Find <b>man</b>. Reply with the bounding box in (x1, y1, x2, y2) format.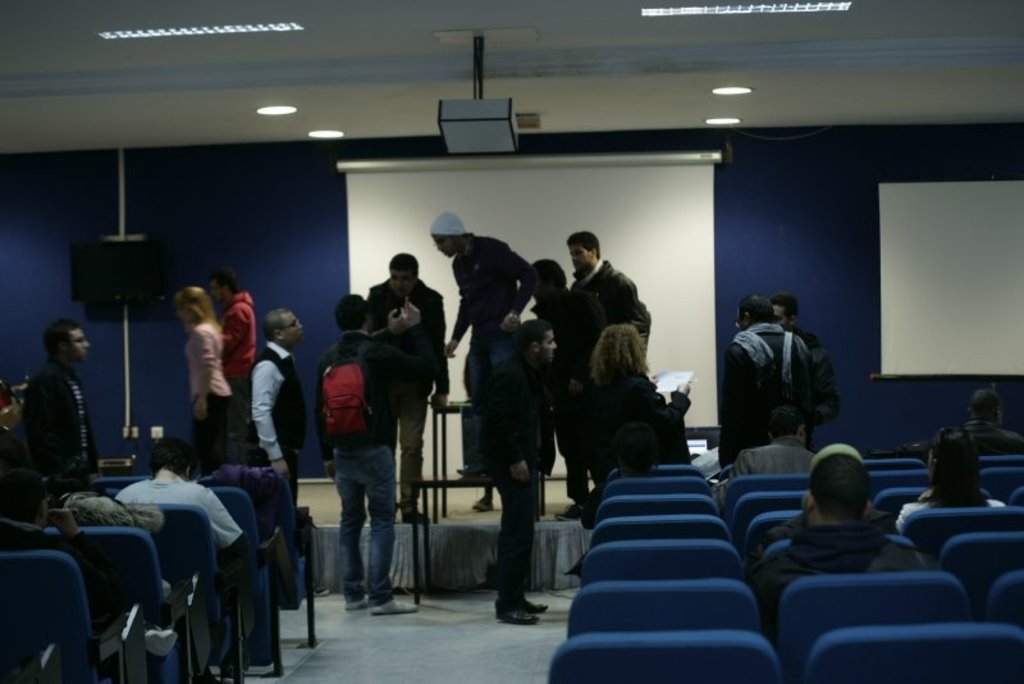
(520, 252, 611, 521).
